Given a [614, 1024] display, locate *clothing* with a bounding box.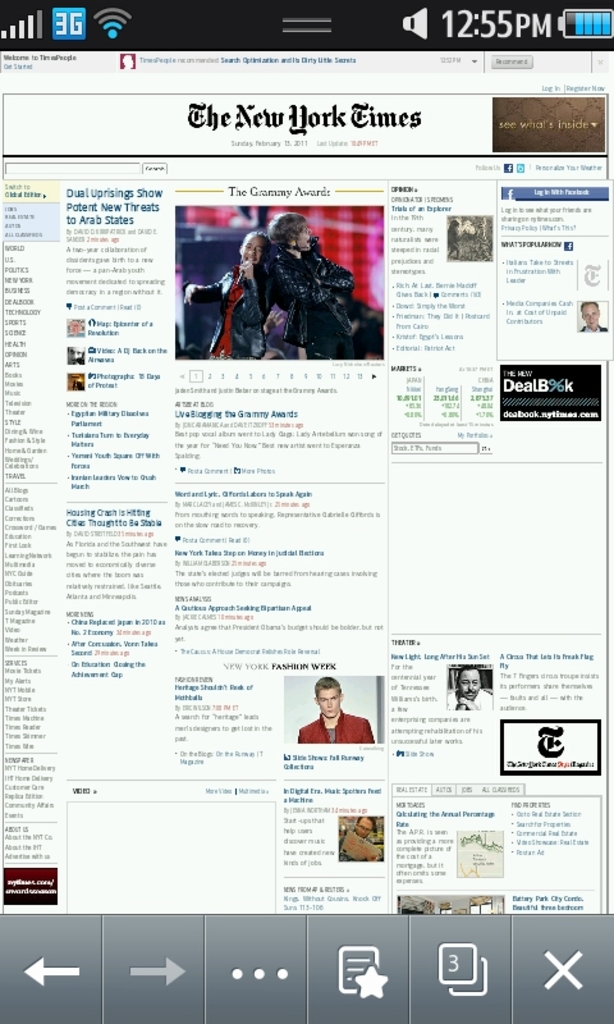
Located: 265, 244, 354, 357.
